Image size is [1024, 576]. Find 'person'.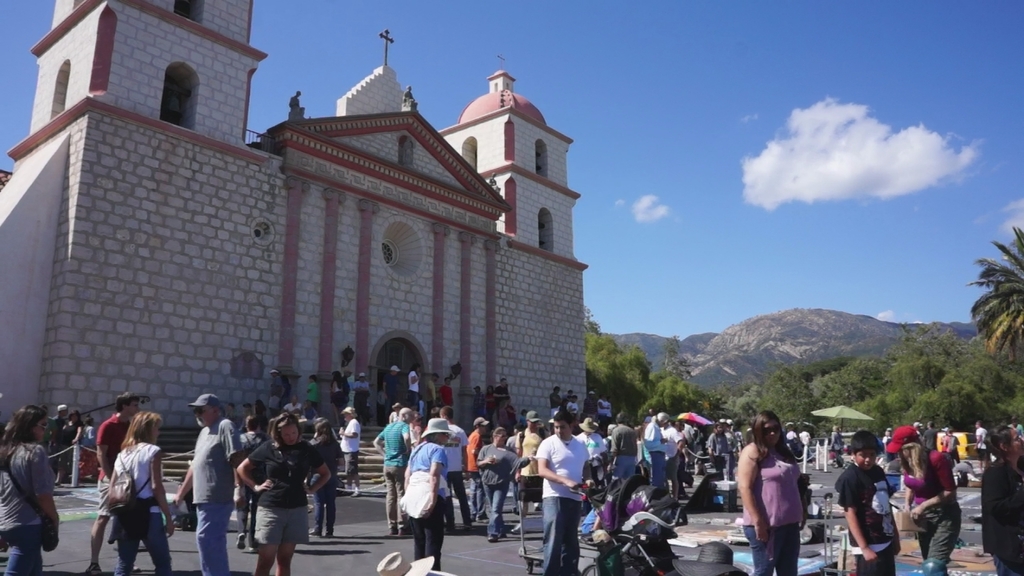
0, 401, 59, 573.
